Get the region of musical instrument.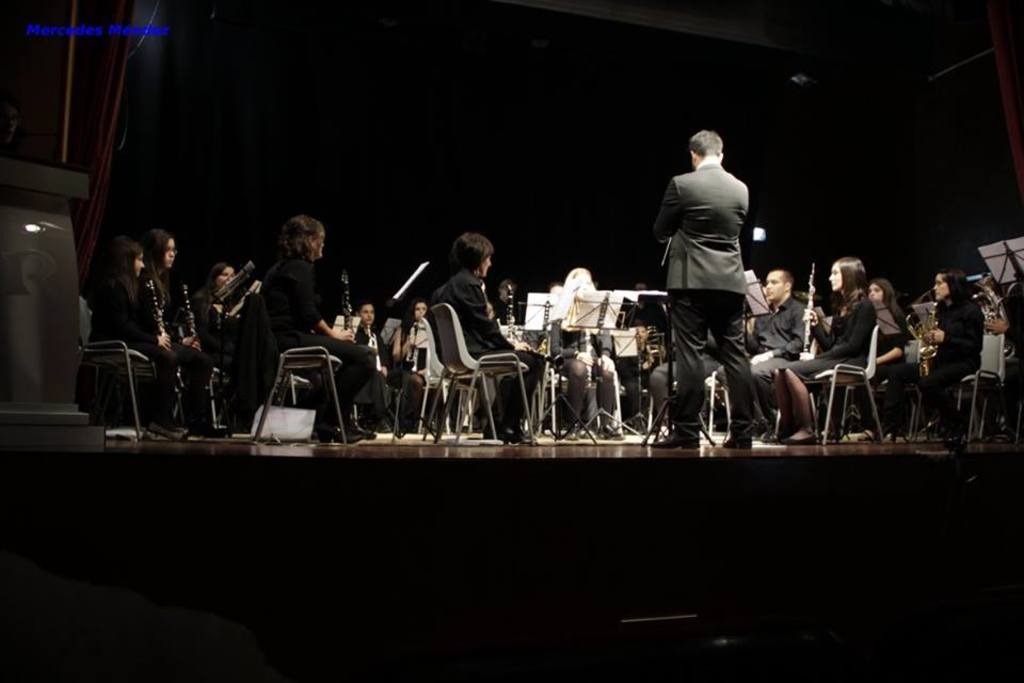
left=538, top=297, right=556, bottom=362.
